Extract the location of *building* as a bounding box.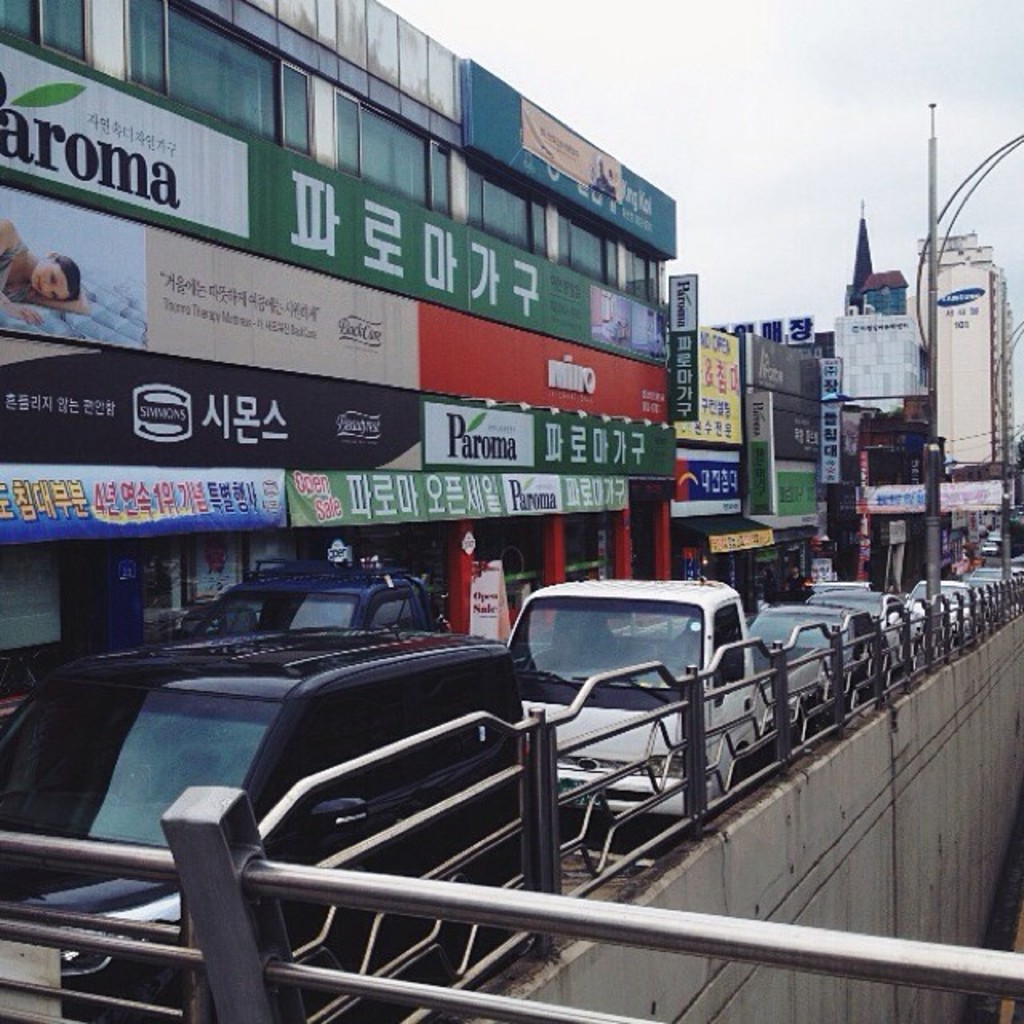
locate(835, 206, 939, 587).
